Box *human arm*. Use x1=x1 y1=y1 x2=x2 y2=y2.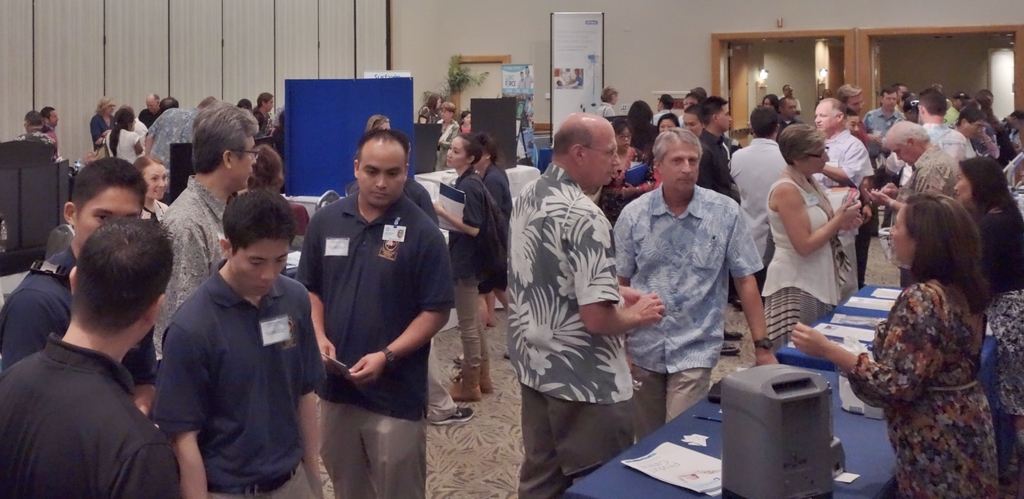
x1=157 y1=205 x2=213 y2=349.
